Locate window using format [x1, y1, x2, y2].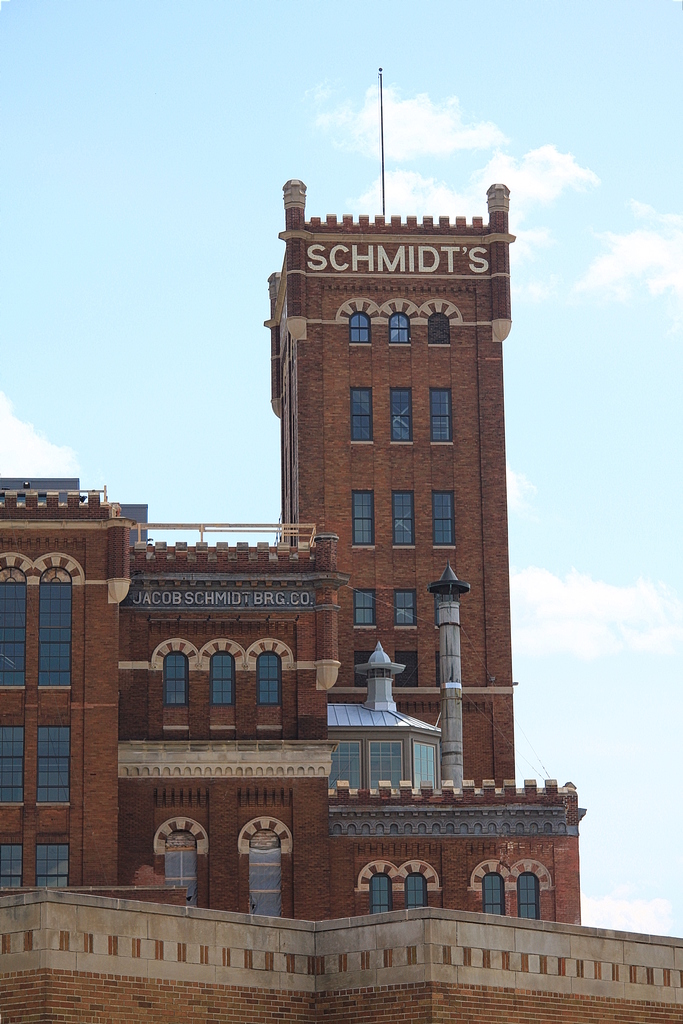
[372, 875, 393, 915].
